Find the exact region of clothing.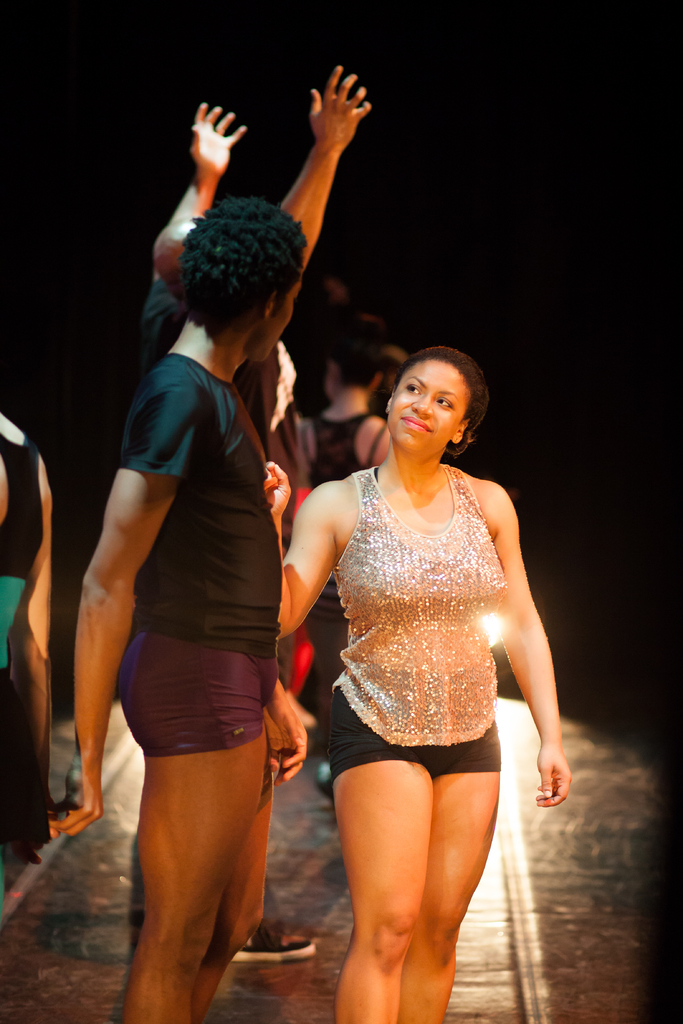
Exact region: locate(0, 426, 51, 927).
